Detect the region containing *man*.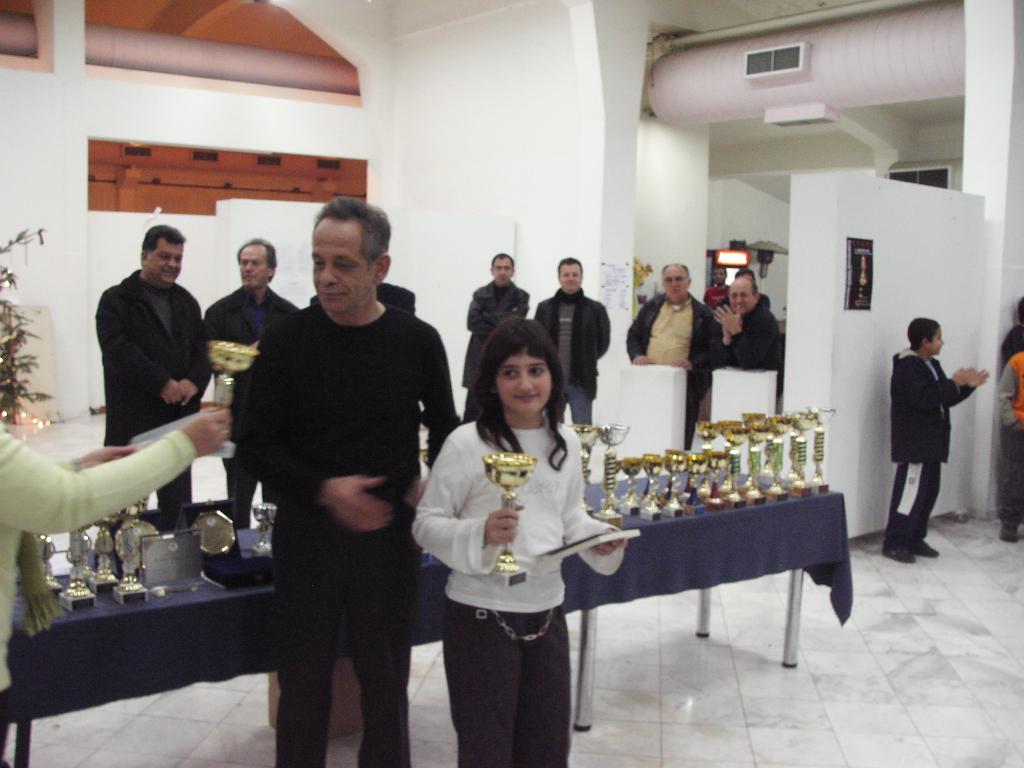
<bbox>702, 265, 732, 312</bbox>.
